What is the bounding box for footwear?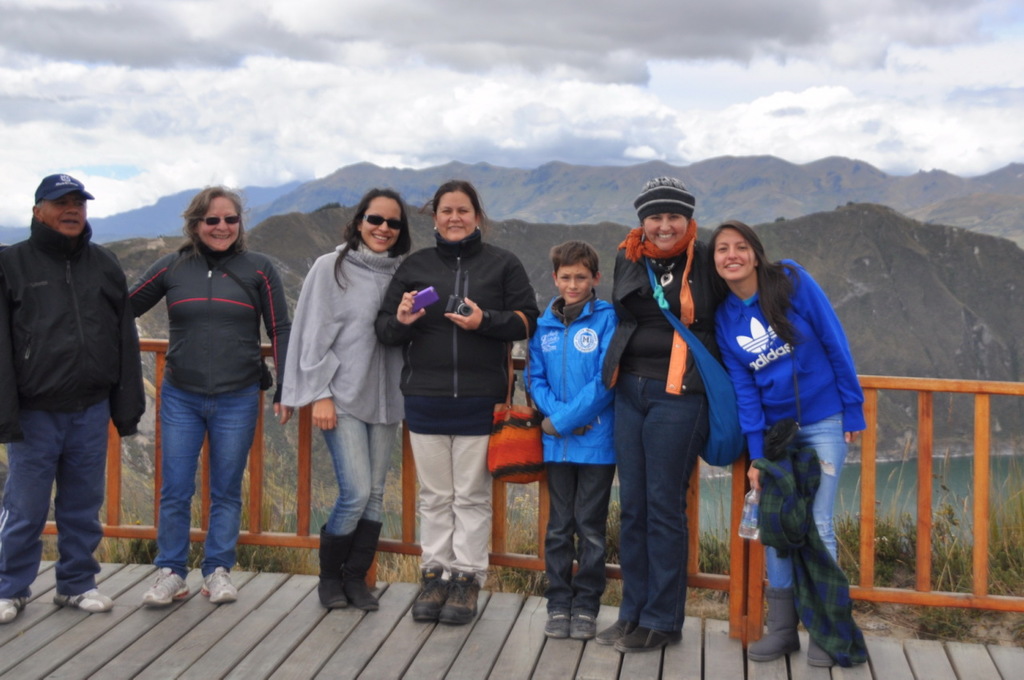
locate(543, 609, 567, 637).
